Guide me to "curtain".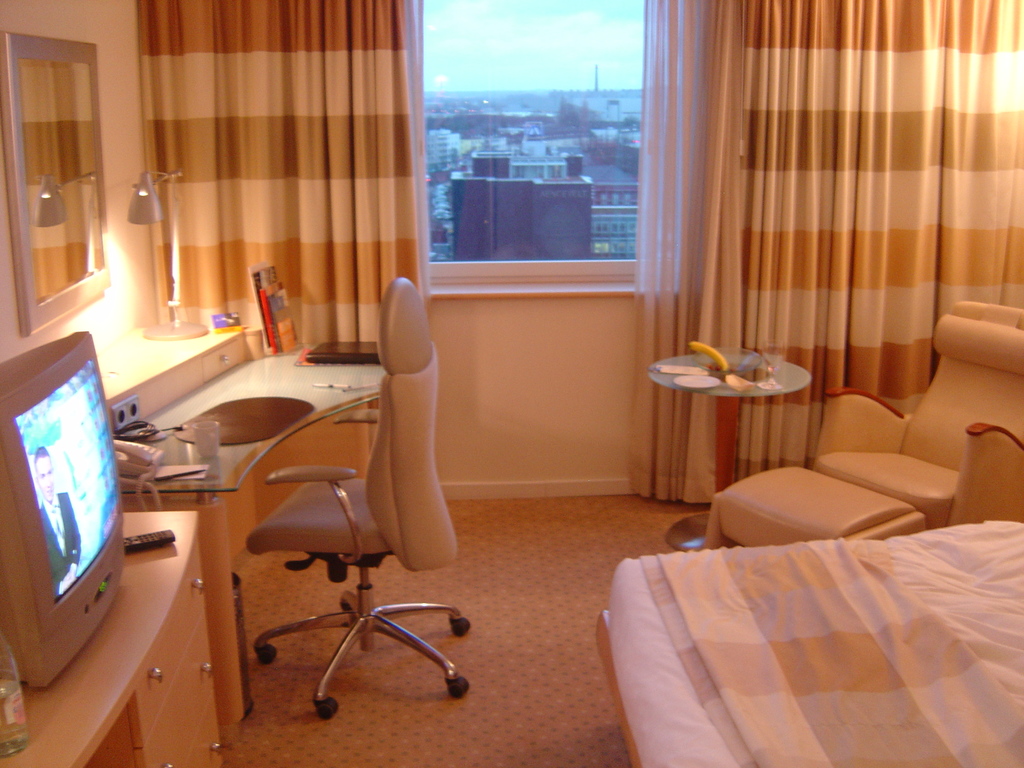
Guidance: 134 0 424 531.
